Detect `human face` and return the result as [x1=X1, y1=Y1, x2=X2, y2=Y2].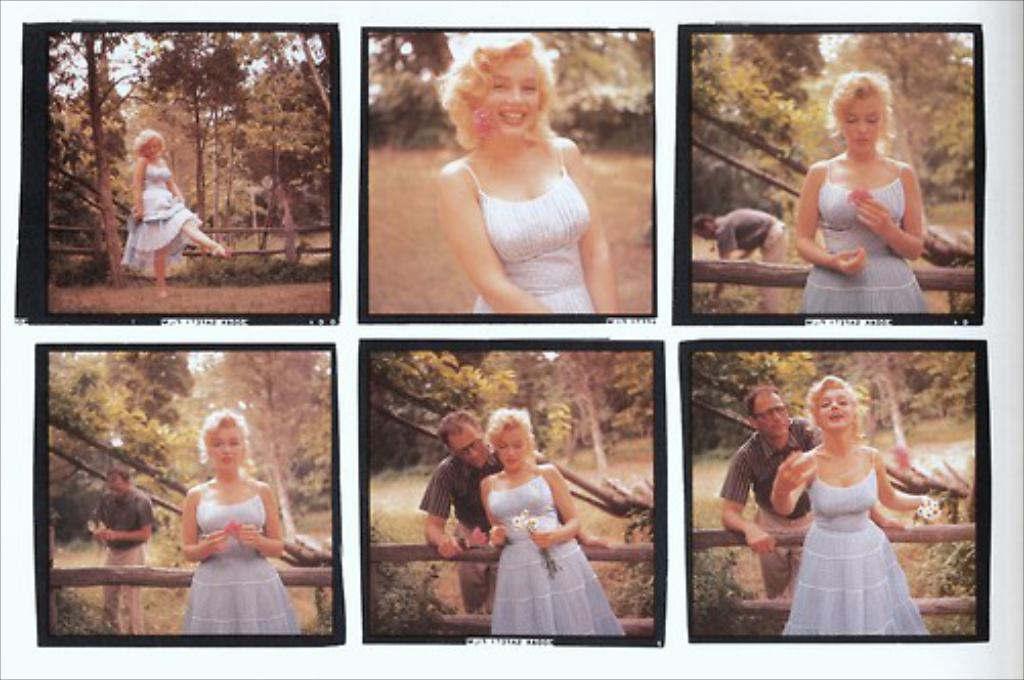
[x1=201, y1=426, x2=240, y2=473].
